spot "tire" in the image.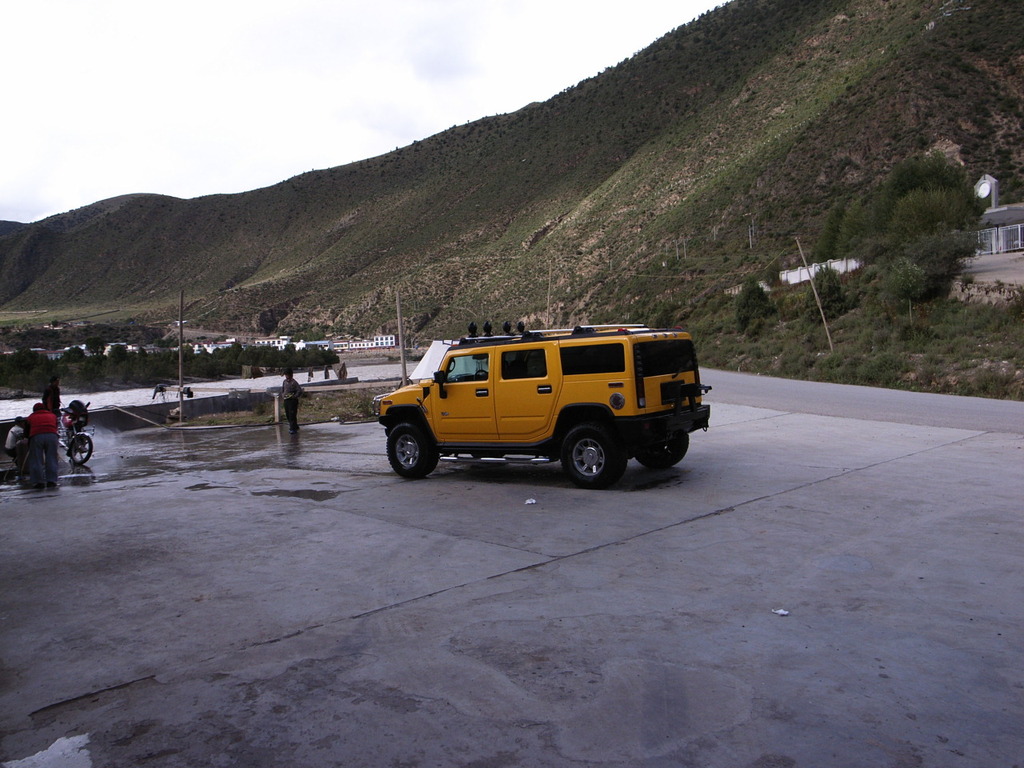
"tire" found at pyautogui.locateOnScreen(68, 430, 92, 466).
